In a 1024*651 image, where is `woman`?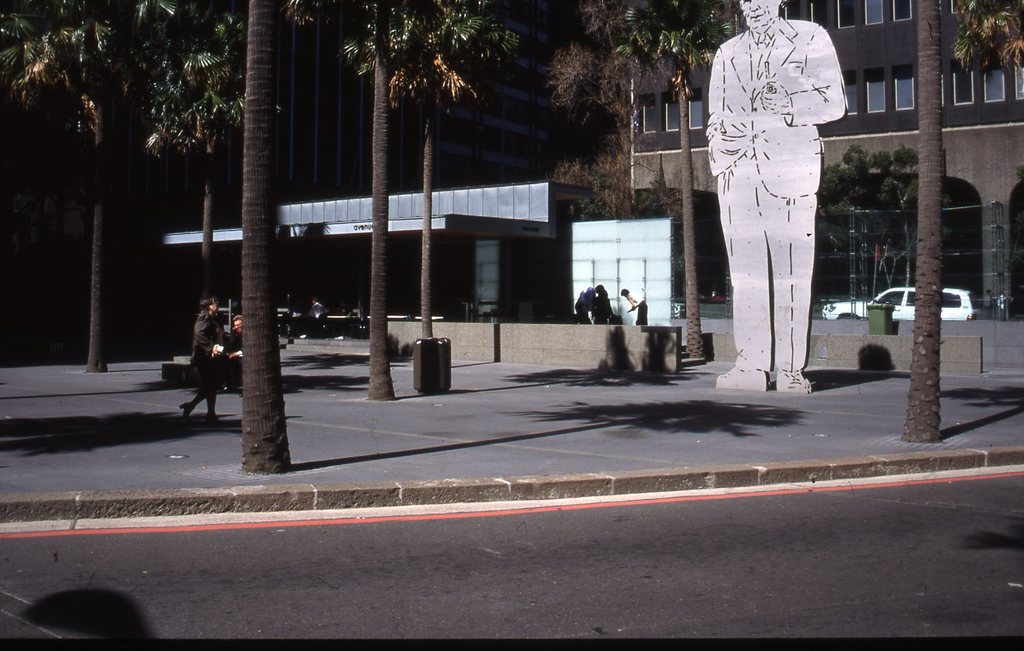
<region>179, 296, 225, 422</region>.
